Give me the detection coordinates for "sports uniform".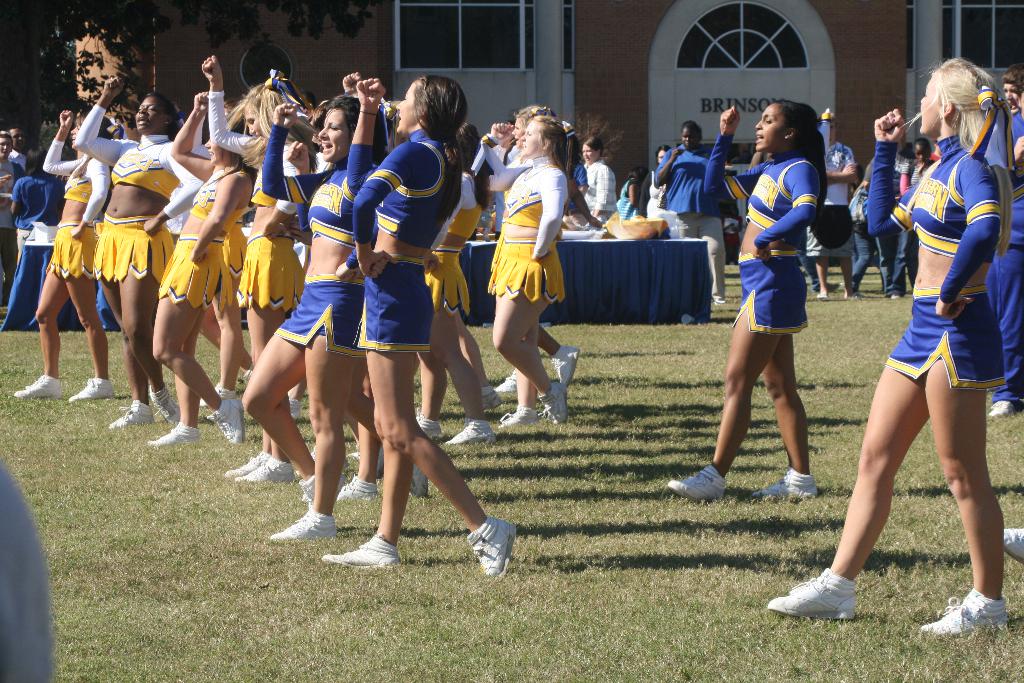
[left=154, top=155, right=243, bottom=308].
